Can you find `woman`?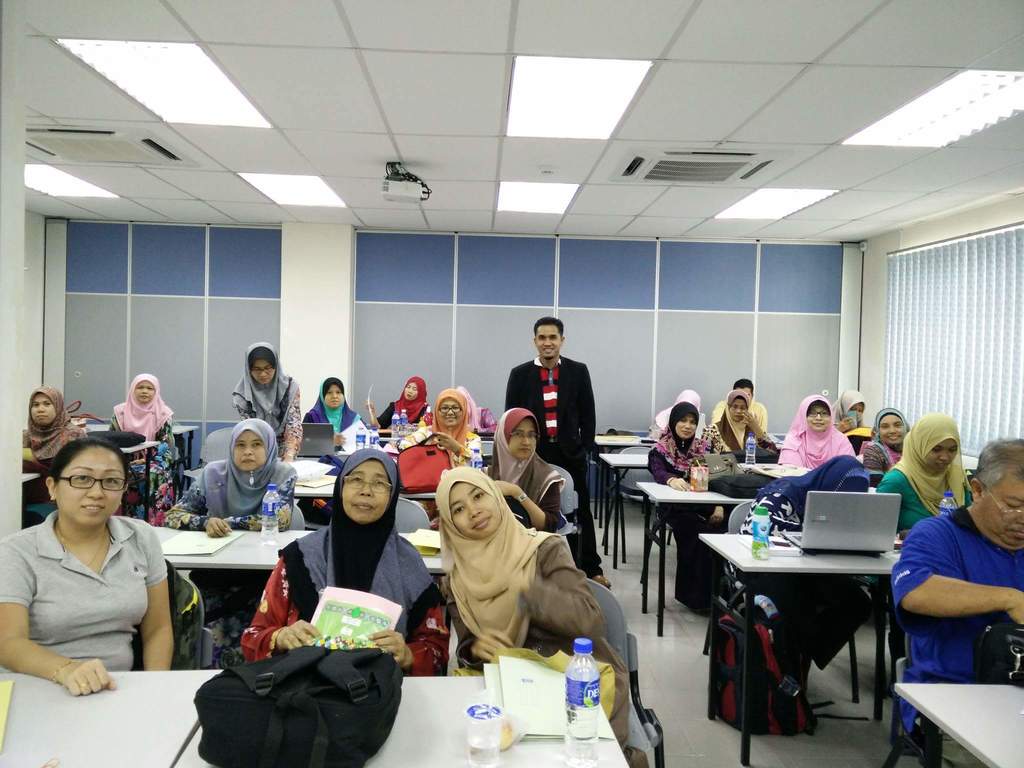
Yes, bounding box: select_region(650, 404, 743, 616).
